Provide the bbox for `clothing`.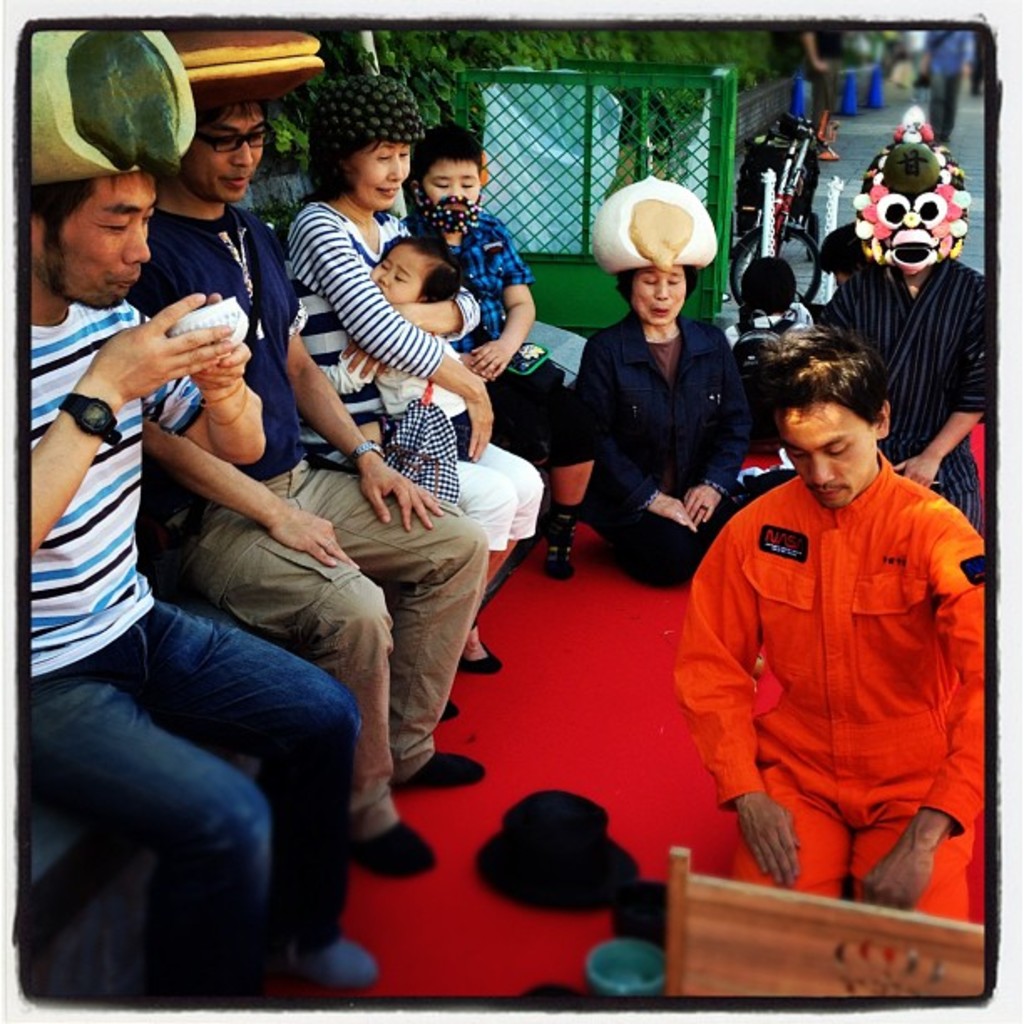
pyautogui.locateOnScreen(400, 194, 594, 467).
